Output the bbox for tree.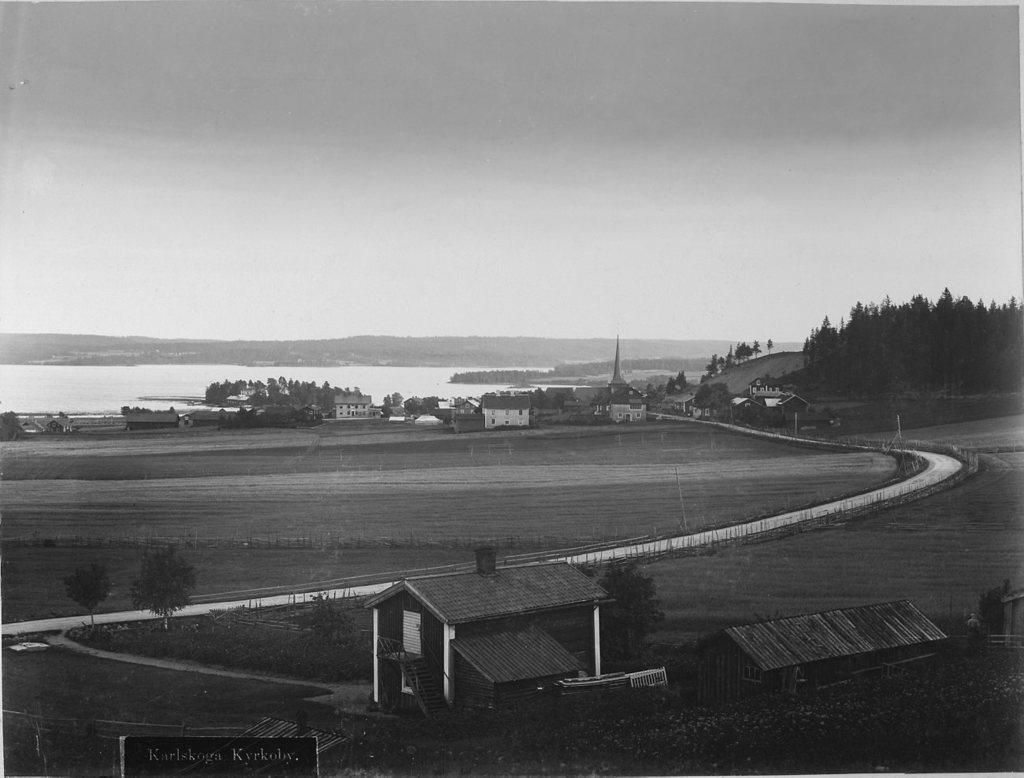
bbox(61, 565, 118, 632).
